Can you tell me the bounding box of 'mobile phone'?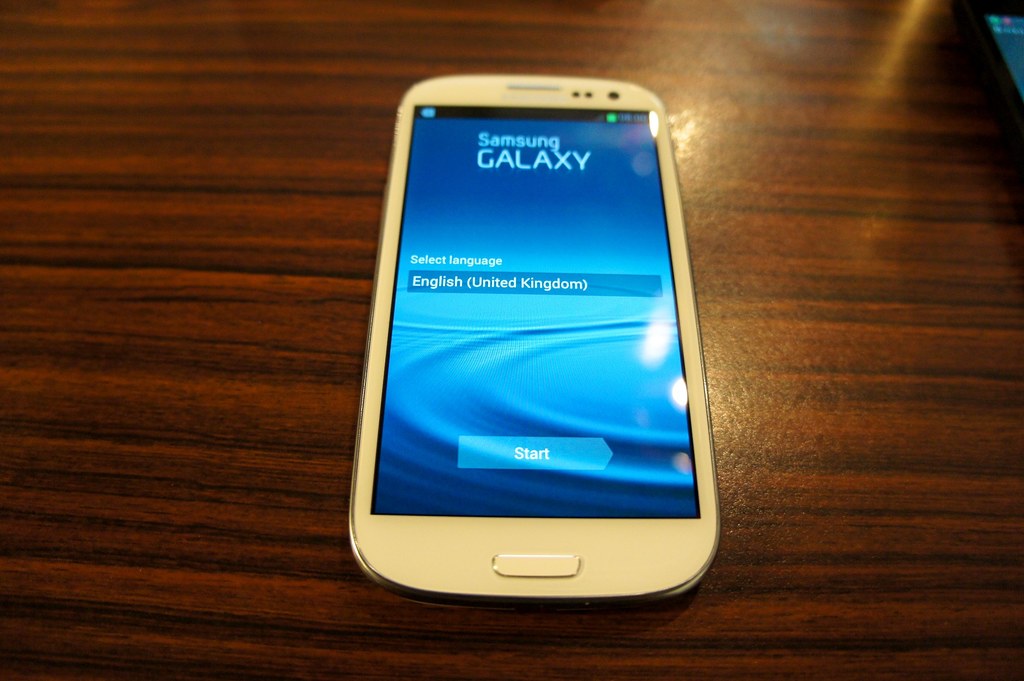
select_region(309, 68, 734, 614).
